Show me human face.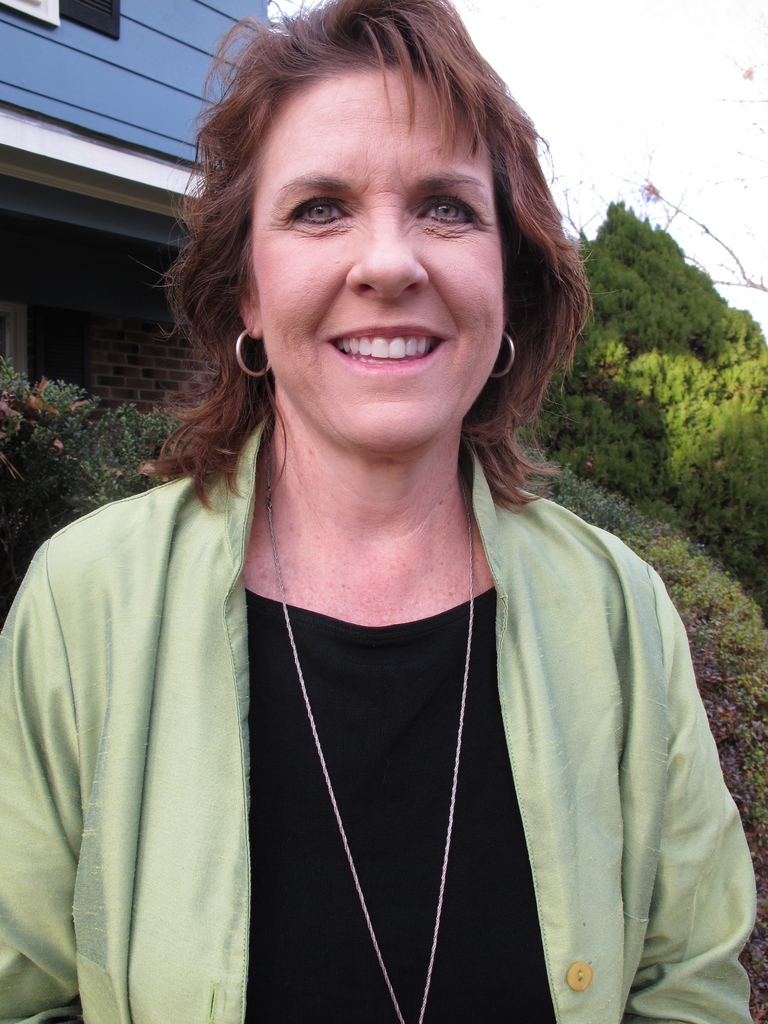
human face is here: x1=247, y1=76, x2=504, y2=457.
